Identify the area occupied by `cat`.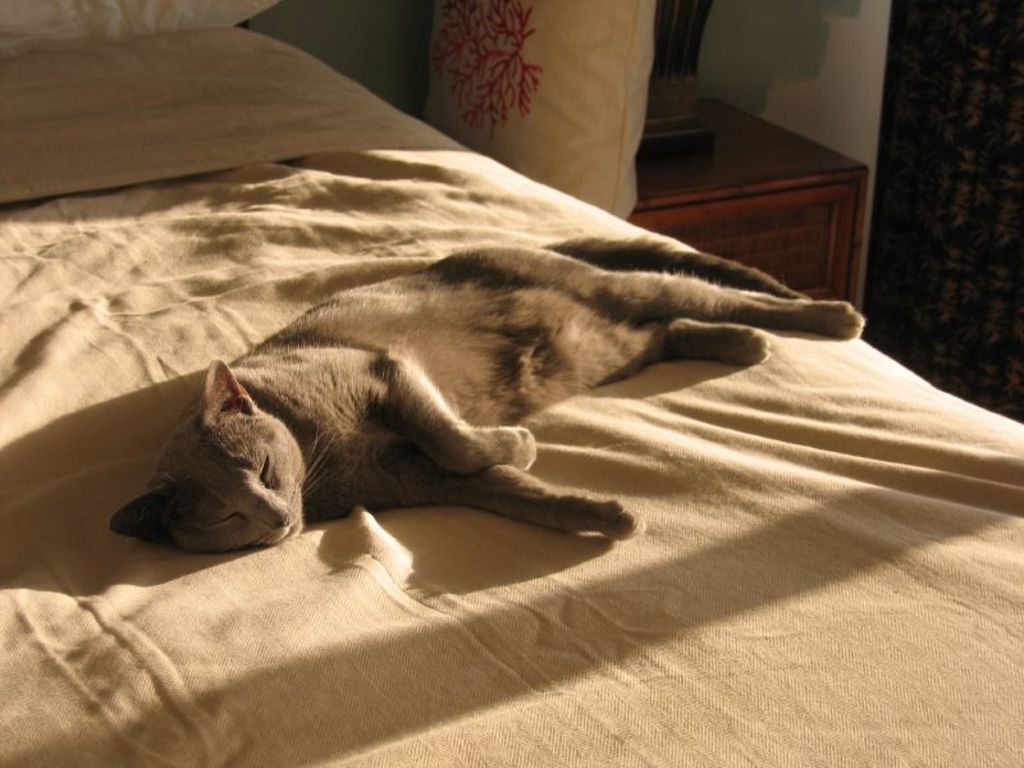
Area: [x1=108, y1=236, x2=869, y2=553].
